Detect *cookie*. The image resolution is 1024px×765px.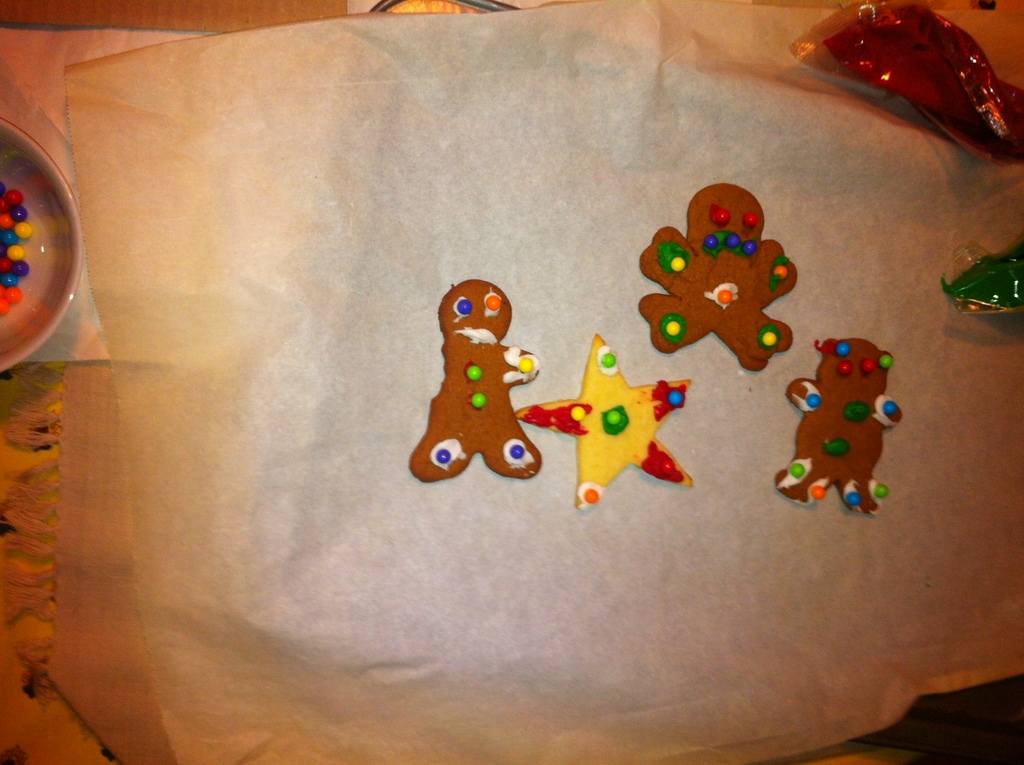
(left=512, top=331, right=696, bottom=515).
